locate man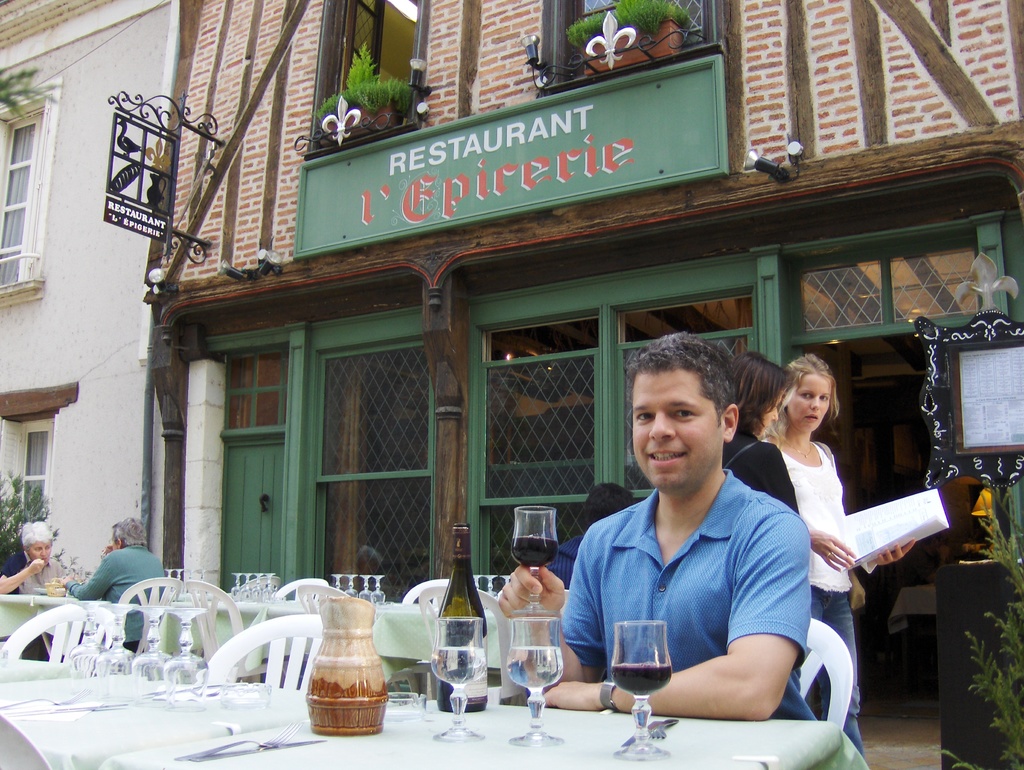
[left=58, top=515, right=160, bottom=652]
